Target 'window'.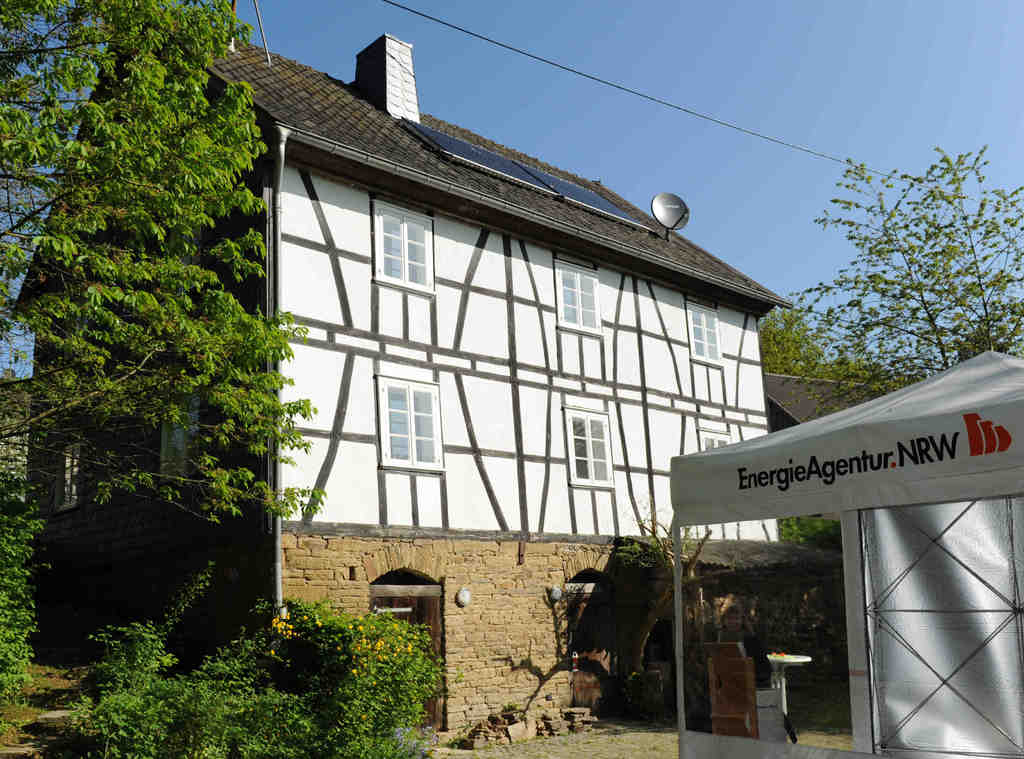
Target region: region(556, 260, 598, 336).
